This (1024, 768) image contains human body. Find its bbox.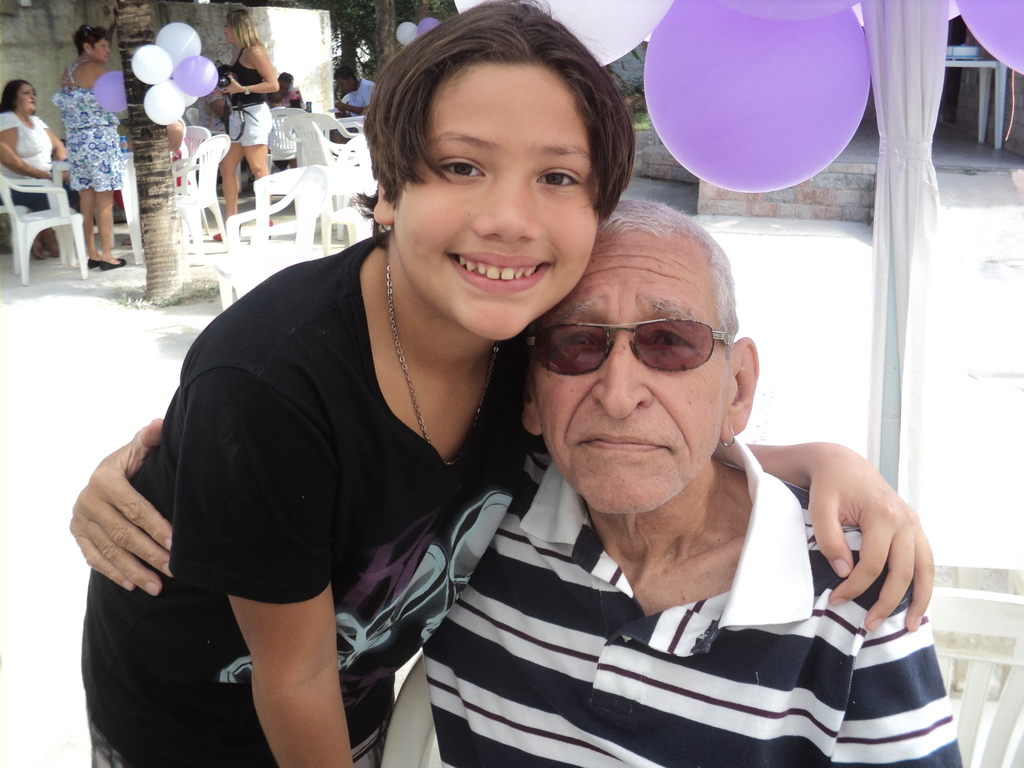
region(218, 40, 280, 237).
